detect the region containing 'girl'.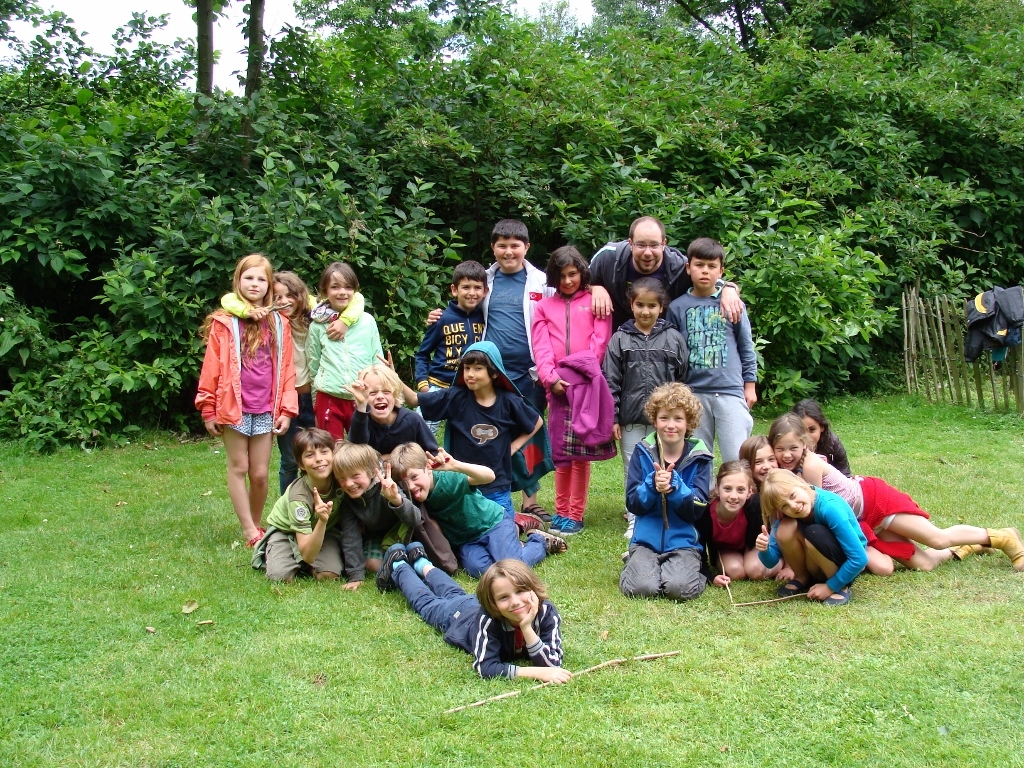
<box>754,468,868,607</box>.
